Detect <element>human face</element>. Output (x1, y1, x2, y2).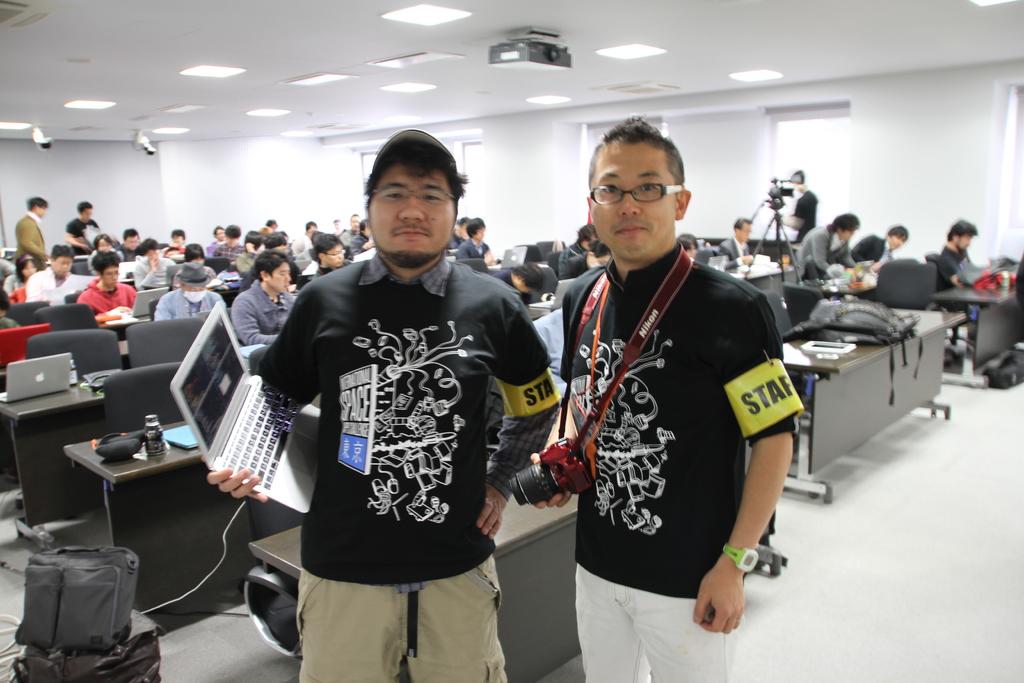
(586, 150, 693, 251).
